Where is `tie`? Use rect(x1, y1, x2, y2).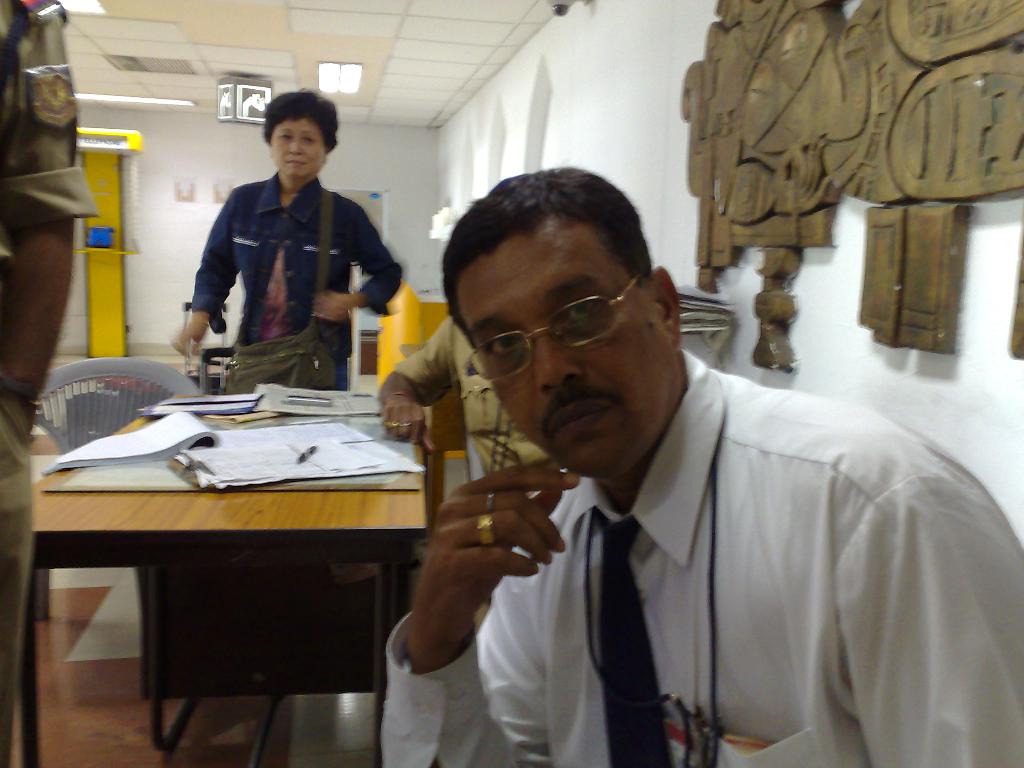
rect(602, 508, 677, 767).
